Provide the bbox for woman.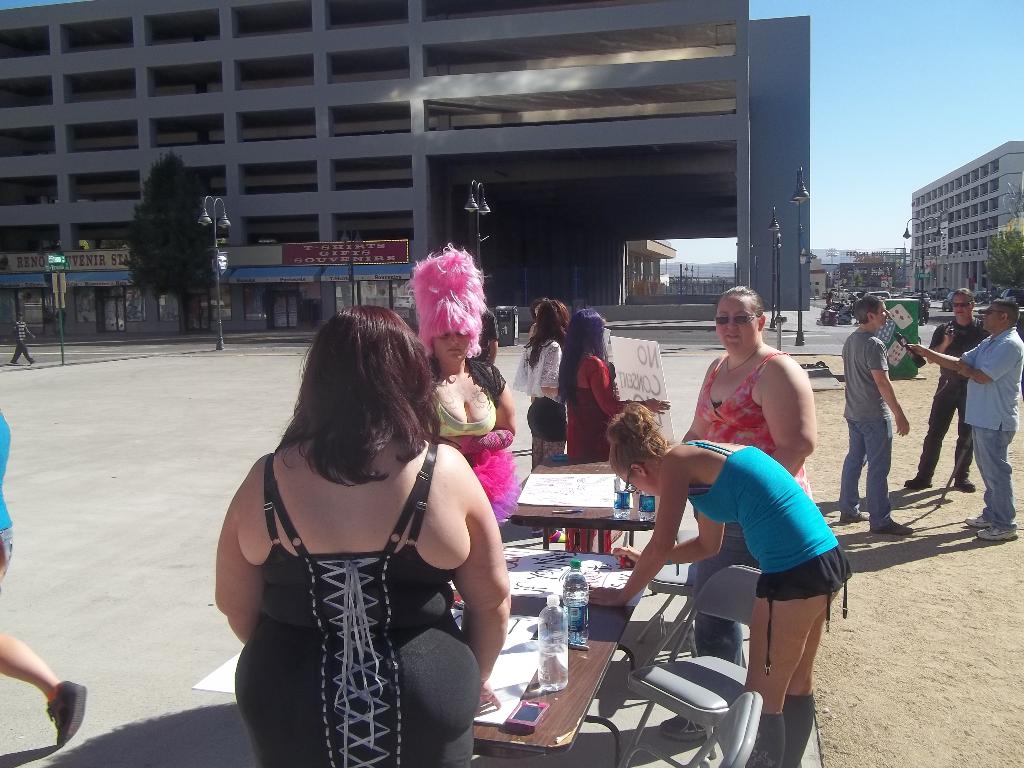
box=[664, 284, 814, 741].
